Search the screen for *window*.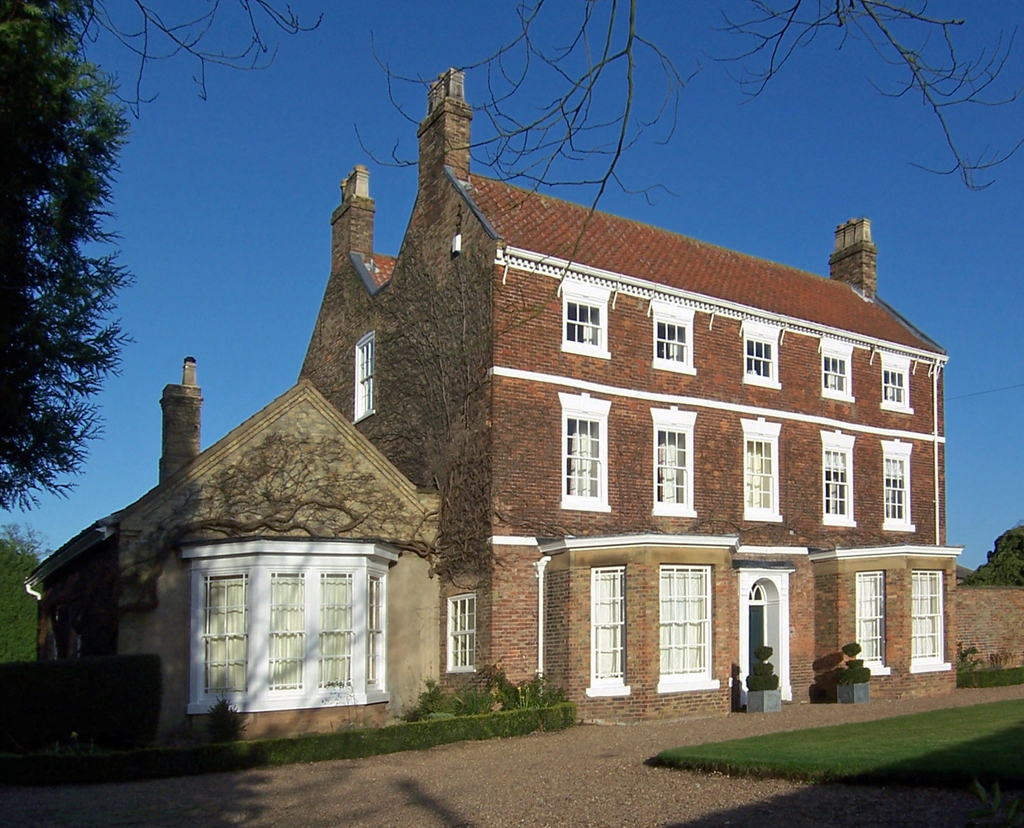
Found at left=351, top=334, right=373, bottom=420.
